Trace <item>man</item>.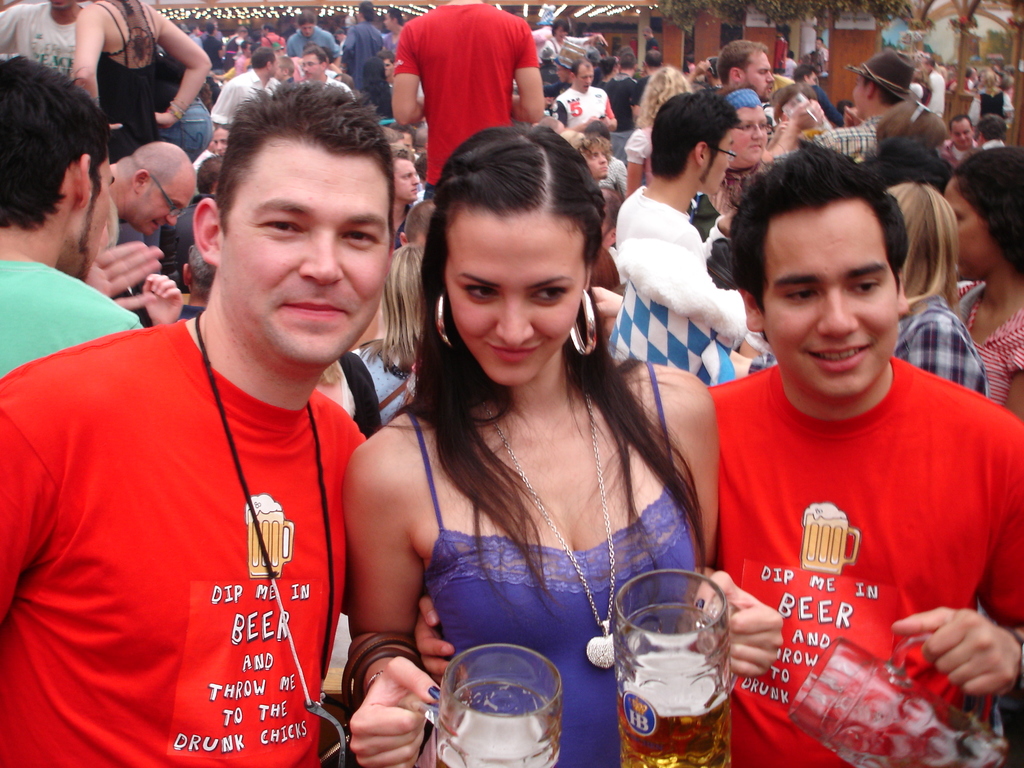
Traced to l=0, t=0, r=89, b=80.
